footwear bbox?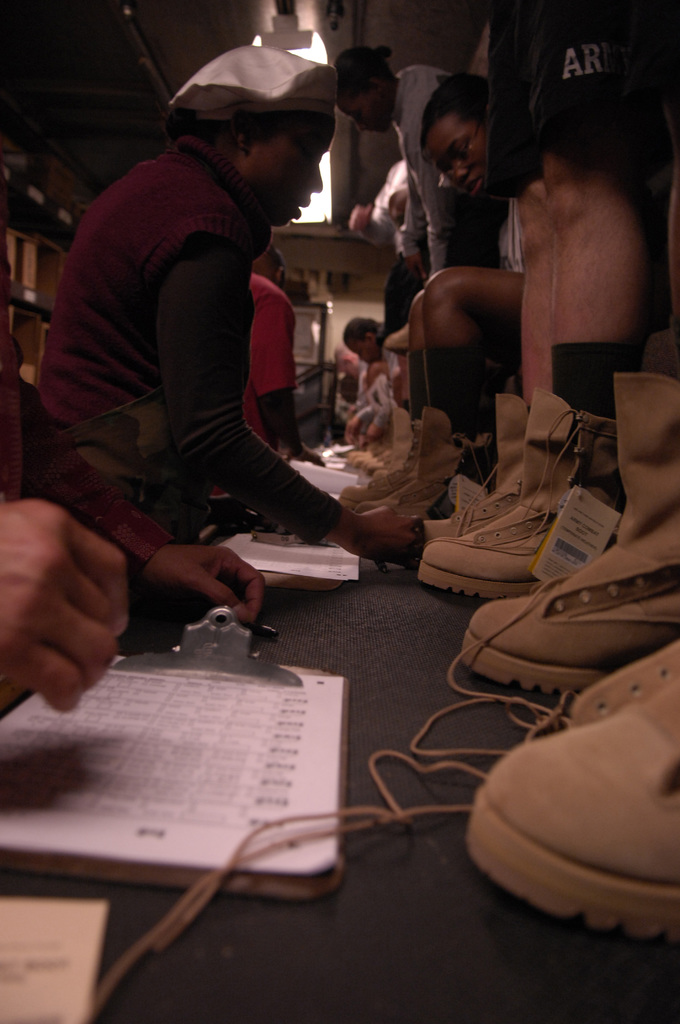
crop(416, 397, 526, 543)
